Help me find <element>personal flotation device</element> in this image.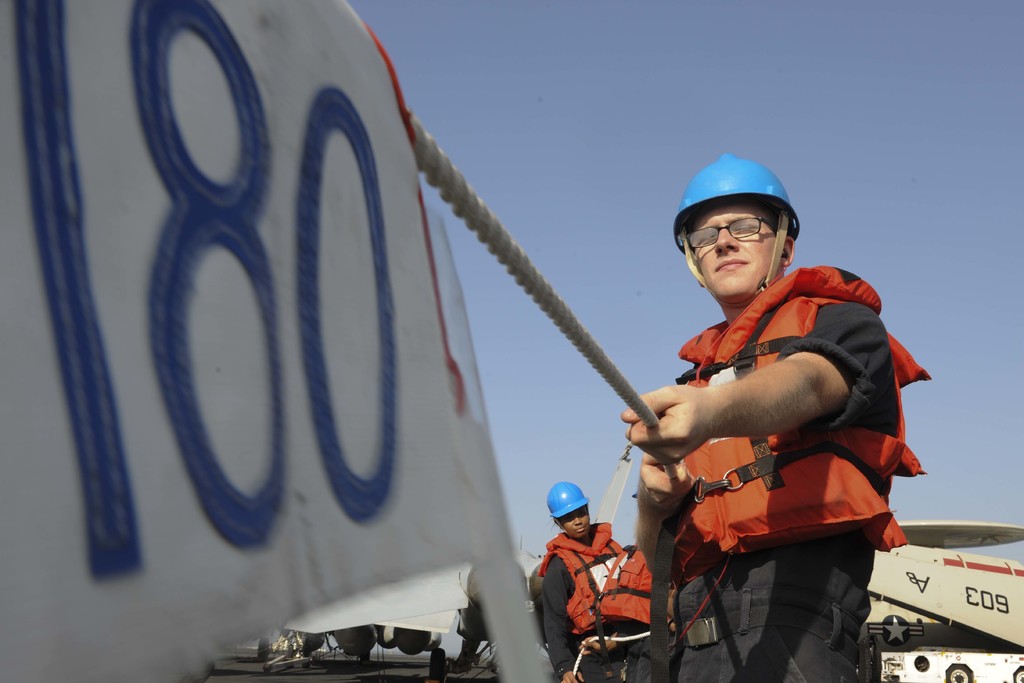
Found it: {"x1": 530, "y1": 523, "x2": 626, "y2": 639}.
